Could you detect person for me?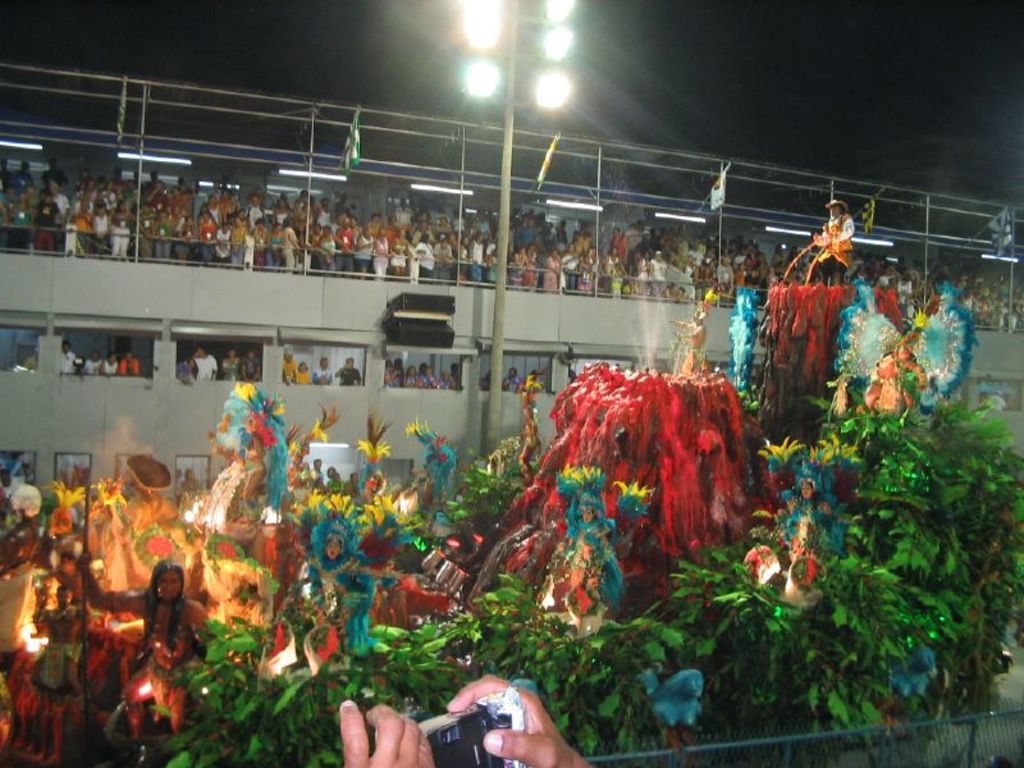
Detection result: 221/355/241/375.
